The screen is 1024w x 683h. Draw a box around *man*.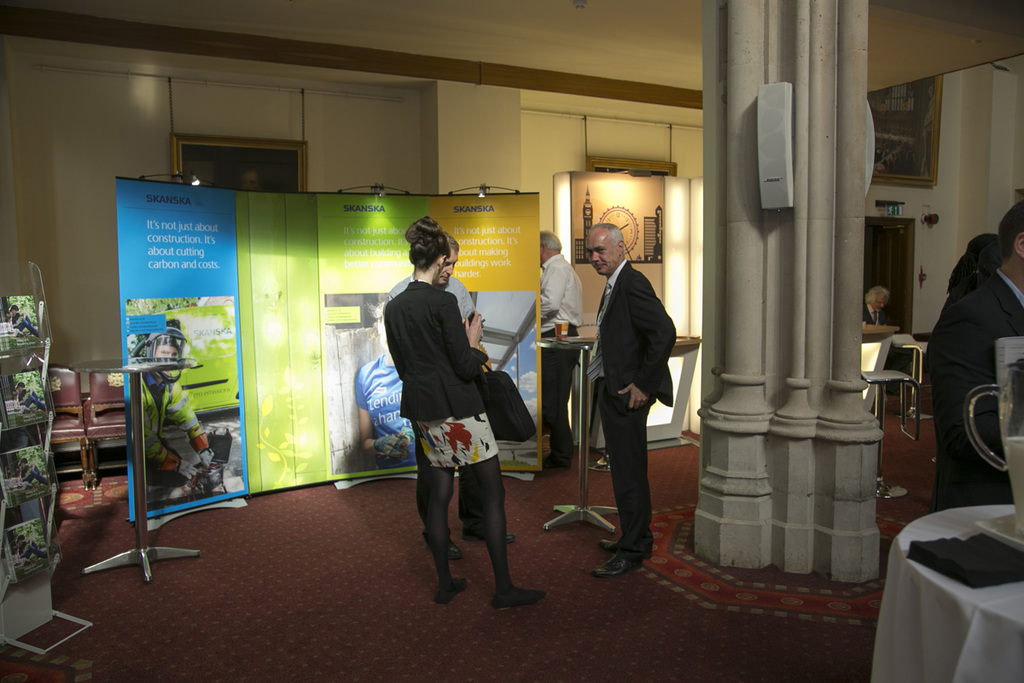
(x1=577, y1=215, x2=683, y2=581).
